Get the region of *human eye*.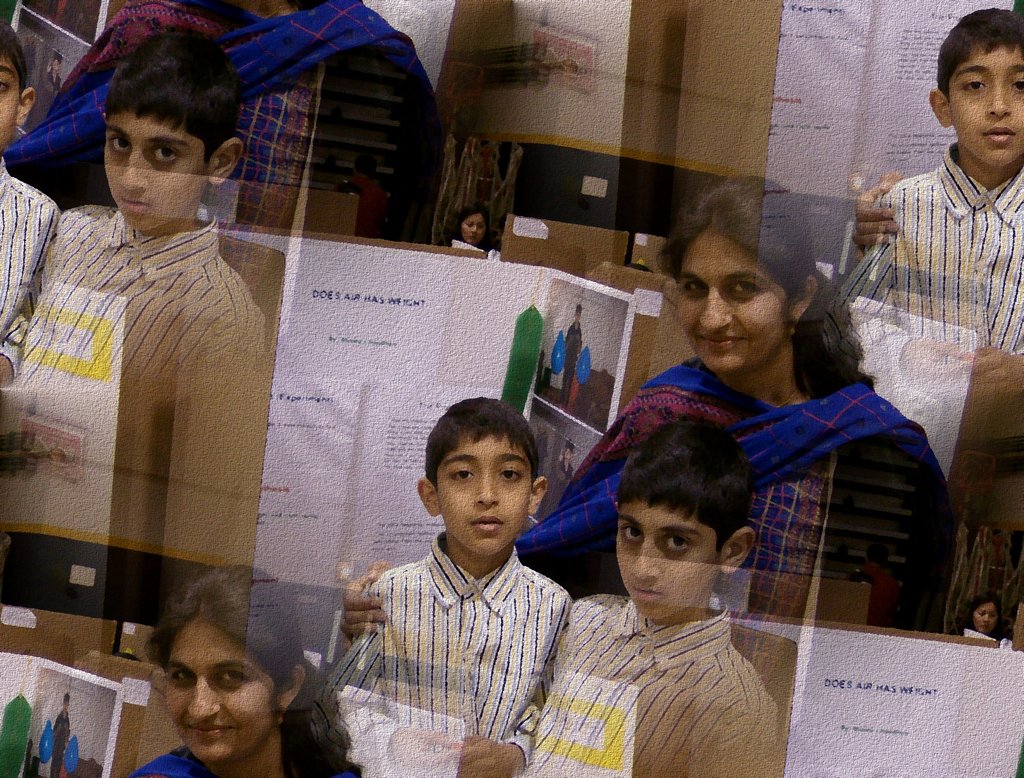
726, 276, 761, 300.
